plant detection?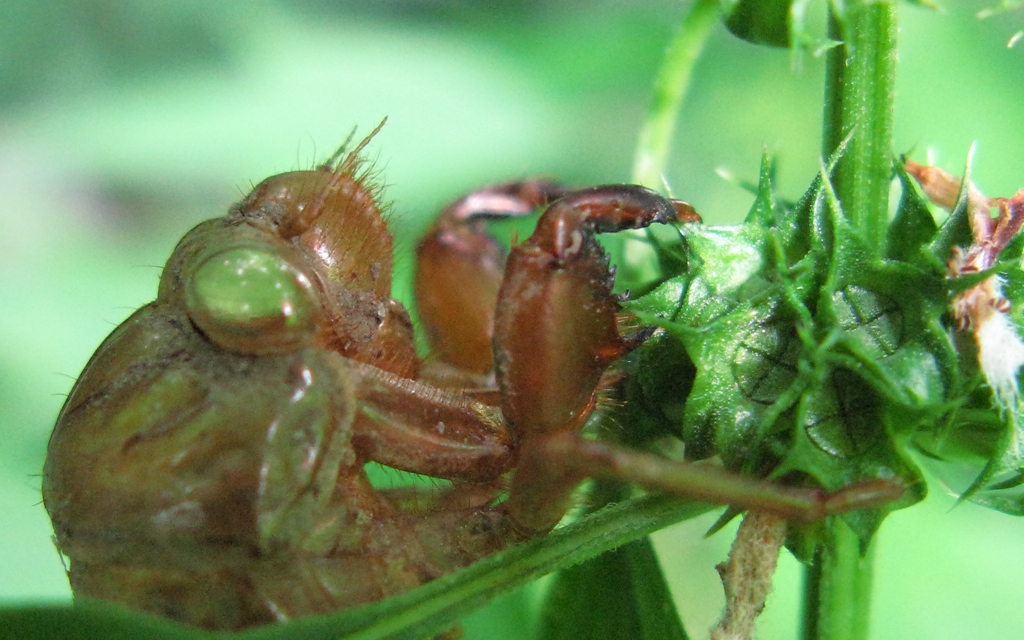
(left=0, top=0, right=1023, bottom=639)
